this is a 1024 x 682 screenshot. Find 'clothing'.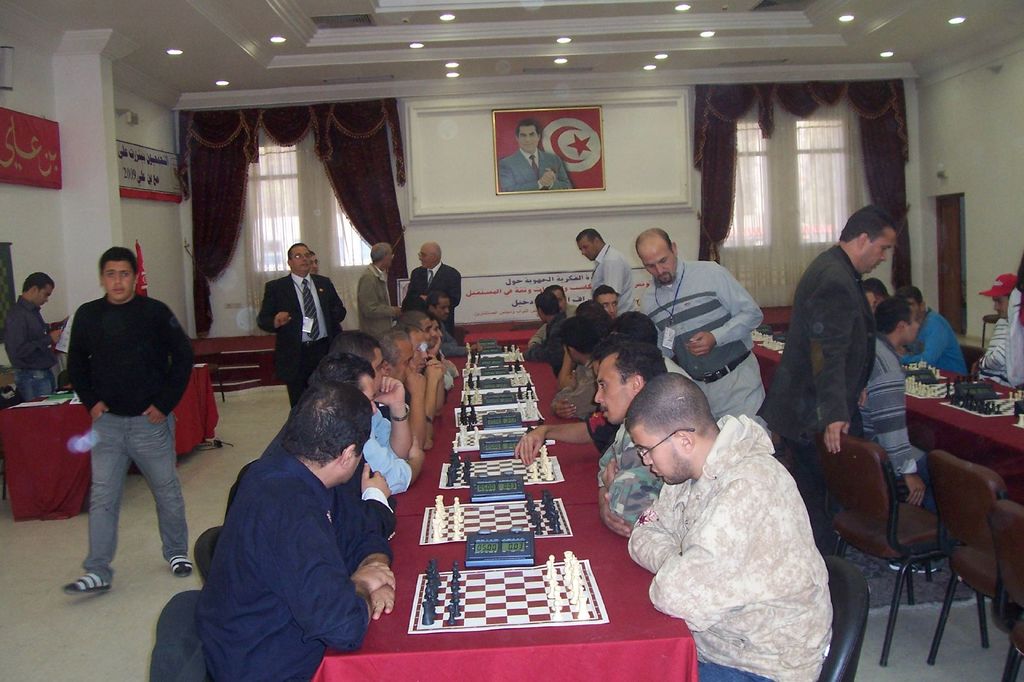
Bounding box: pyautogui.locateOnScreen(859, 334, 936, 519).
